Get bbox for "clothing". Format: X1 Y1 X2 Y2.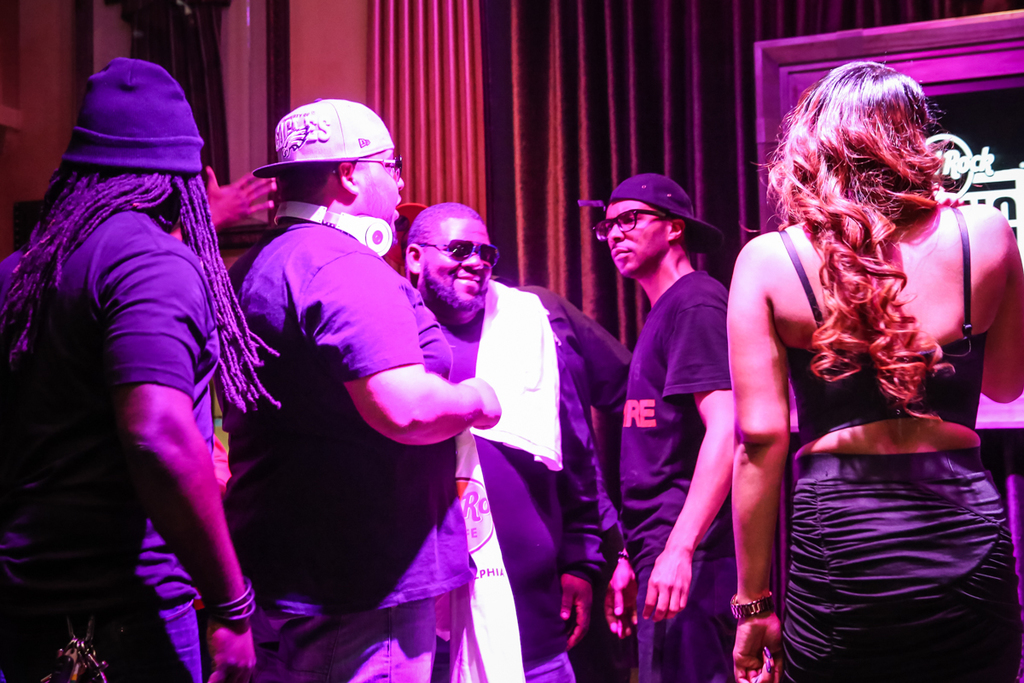
620 271 731 682.
